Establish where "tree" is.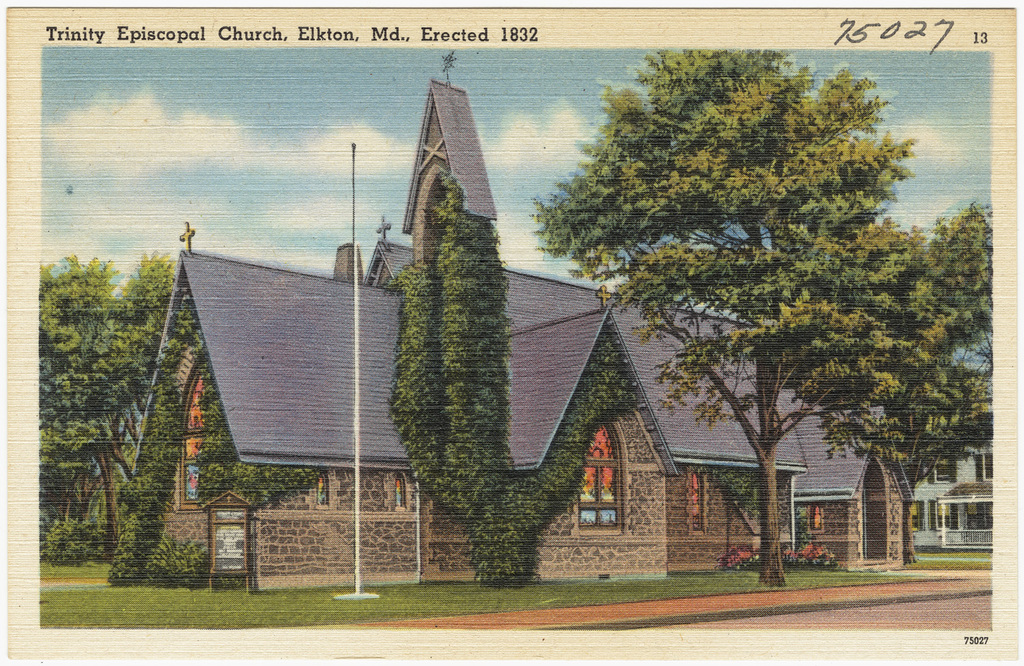
Established at 529, 36, 965, 553.
